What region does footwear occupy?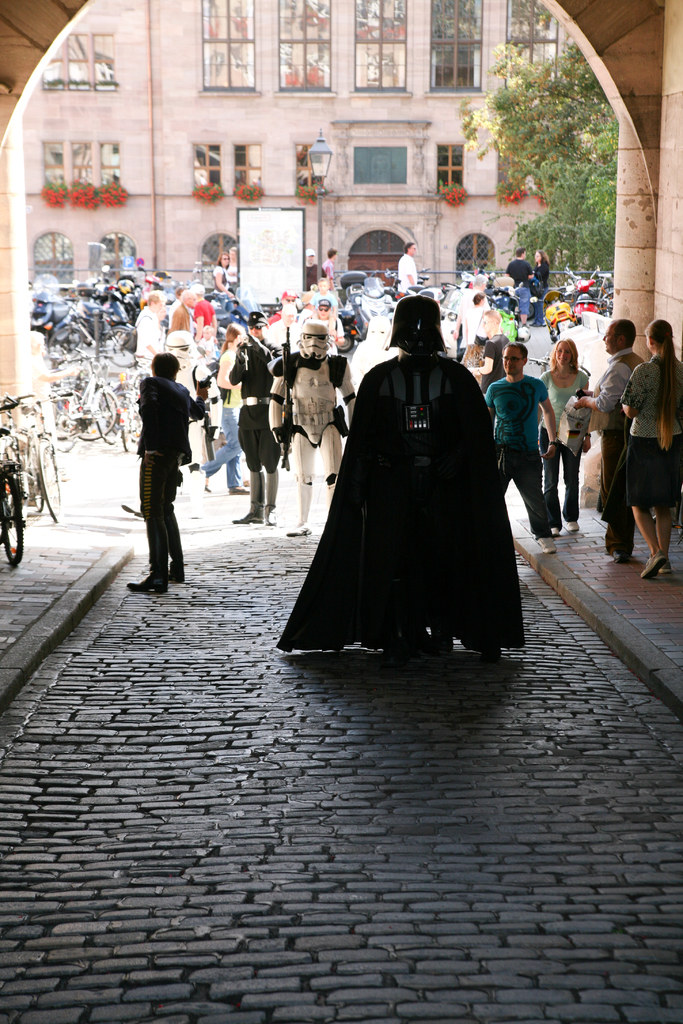
left=260, top=508, right=281, bottom=536.
